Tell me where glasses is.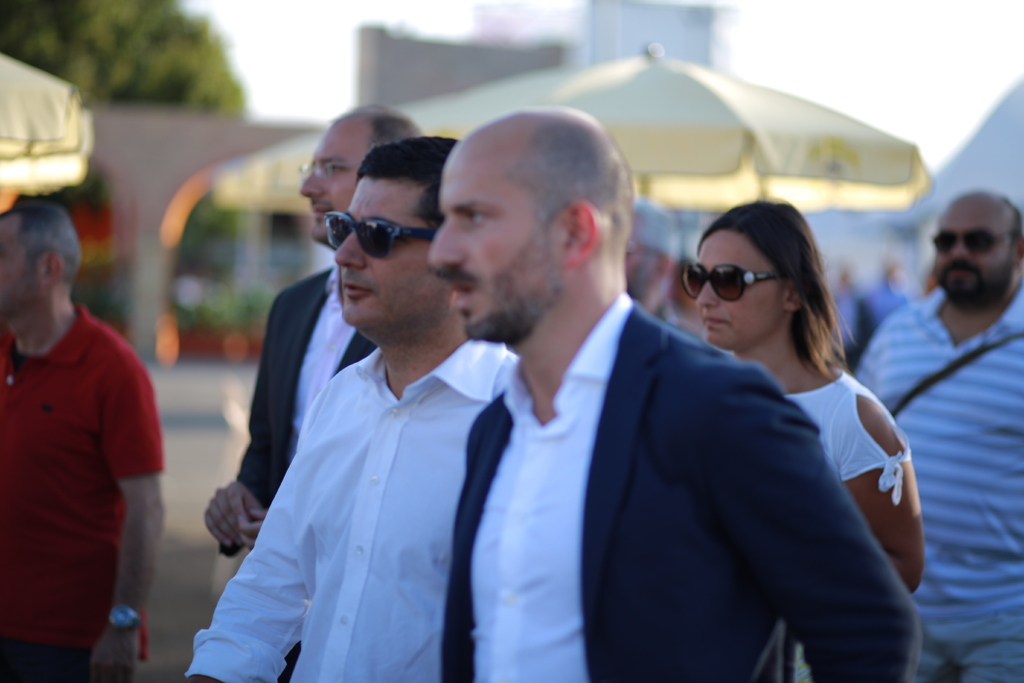
glasses is at (293,157,367,184).
